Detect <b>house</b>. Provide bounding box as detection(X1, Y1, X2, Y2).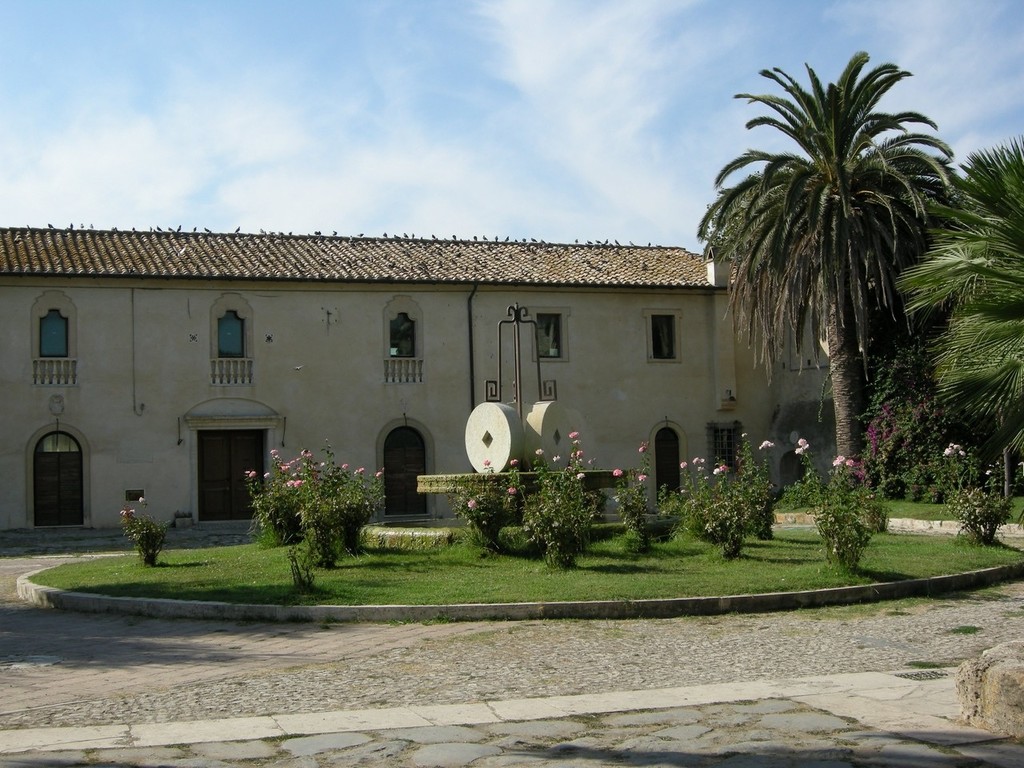
detection(758, 247, 925, 506).
